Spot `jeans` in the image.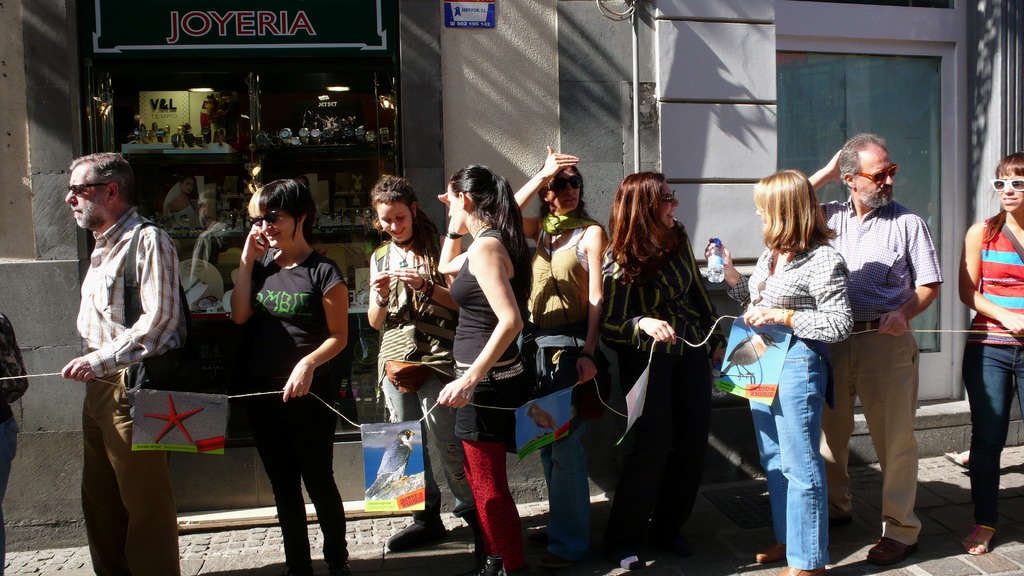
`jeans` found at box=[533, 412, 610, 575].
